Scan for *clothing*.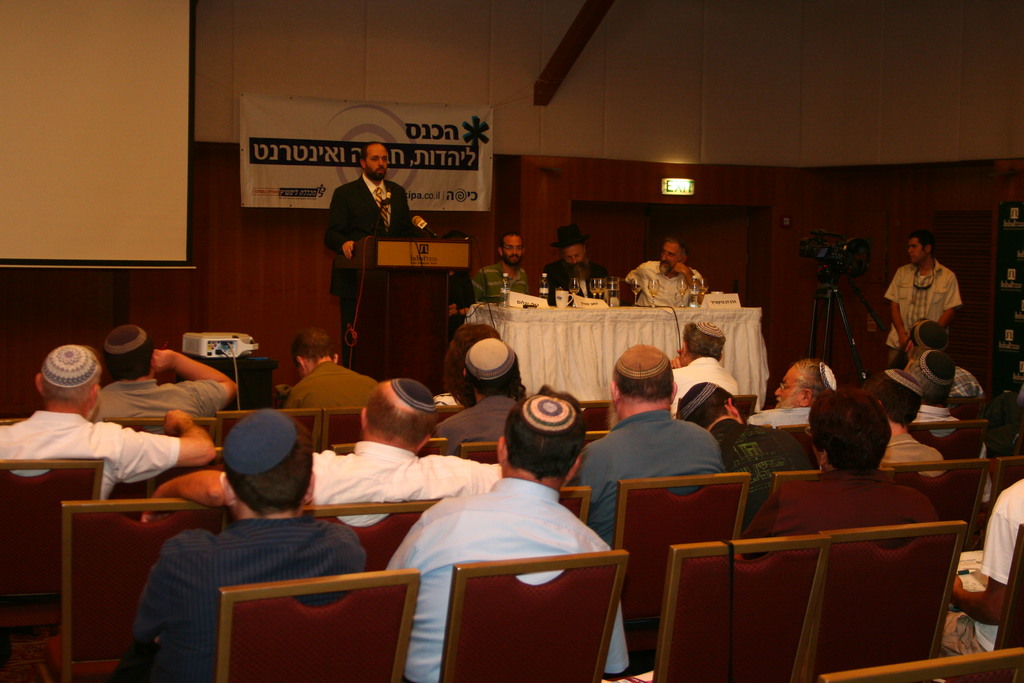
Scan result: [380, 481, 633, 682].
